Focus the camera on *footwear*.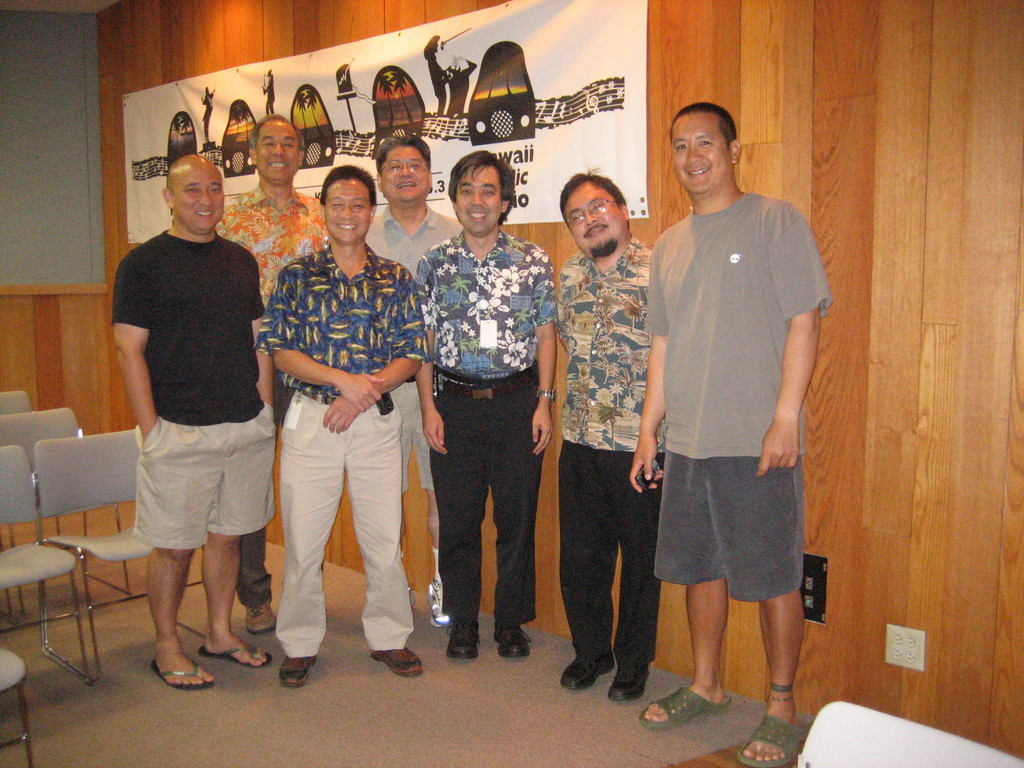
Focus region: [left=445, top=612, right=477, bottom=664].
